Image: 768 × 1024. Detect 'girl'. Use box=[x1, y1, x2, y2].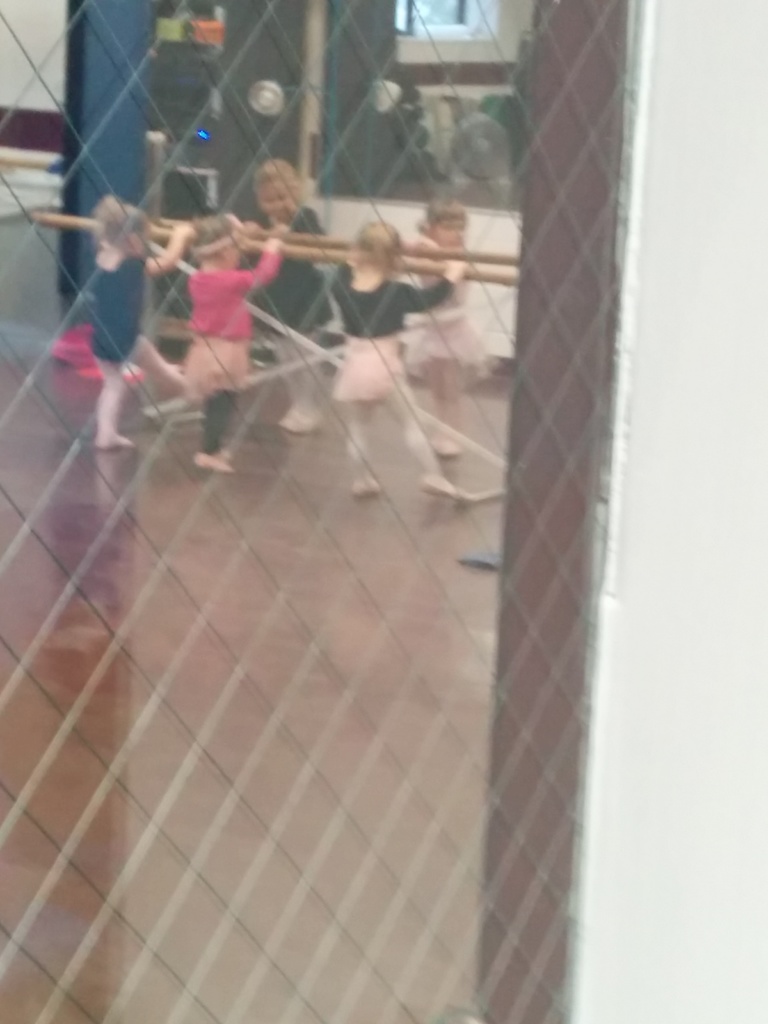
box=[252, 157, 337, 430].
